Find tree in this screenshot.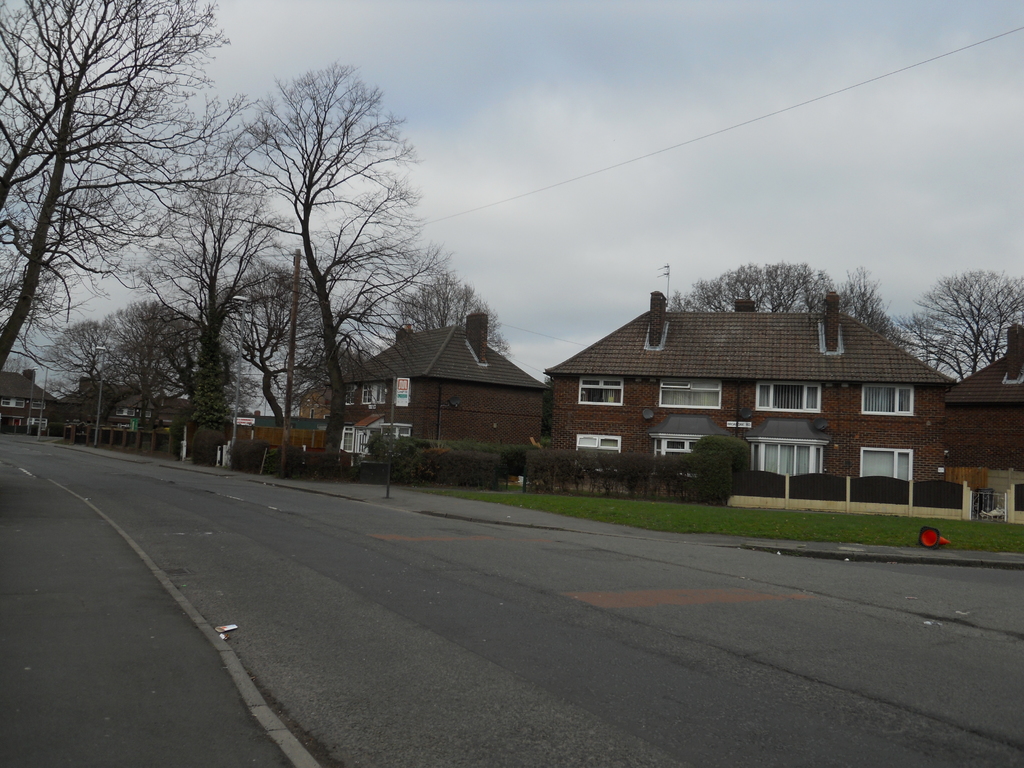
The bounding box for tree is crop(392, 262, 518, 361).
